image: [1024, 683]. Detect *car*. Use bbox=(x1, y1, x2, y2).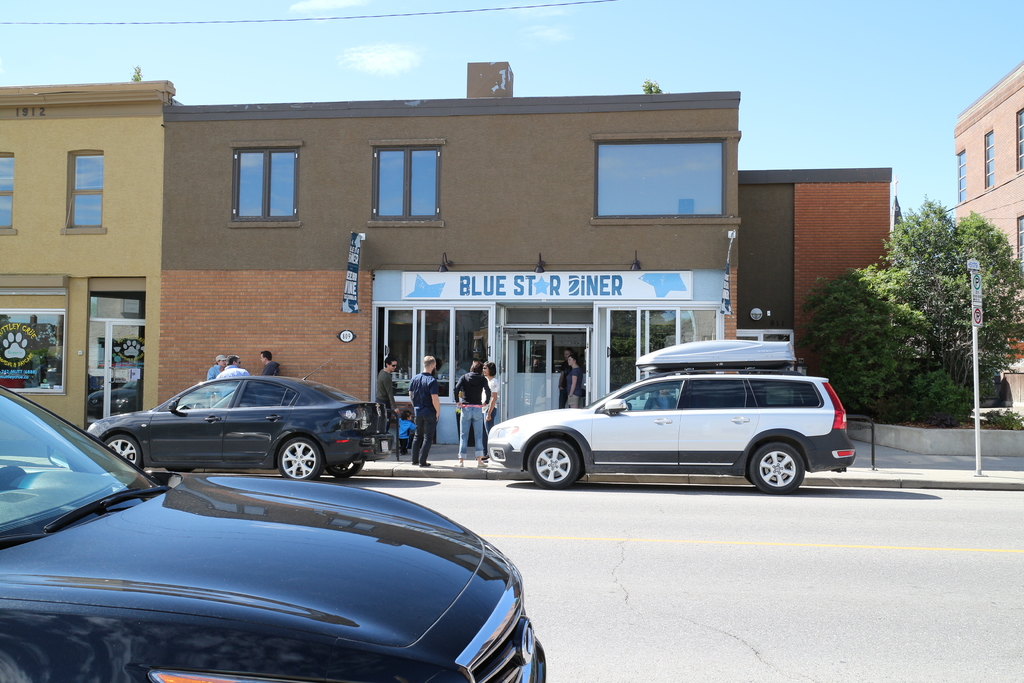
bbox=(91, 378, 382, 474).
